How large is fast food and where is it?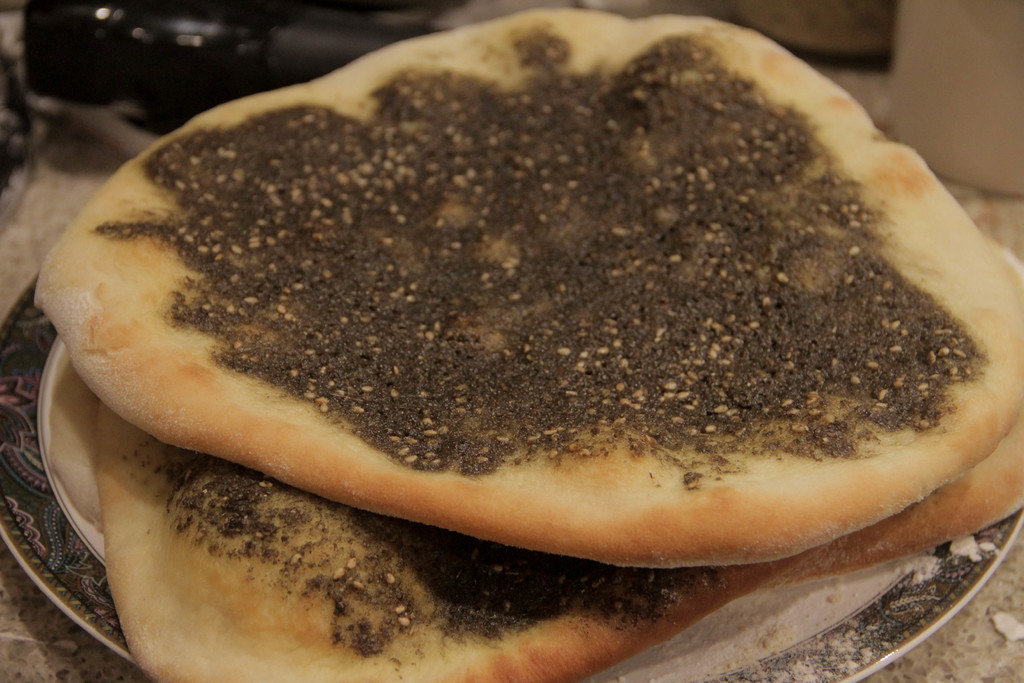
Bounding box: (58,0,964,590).
